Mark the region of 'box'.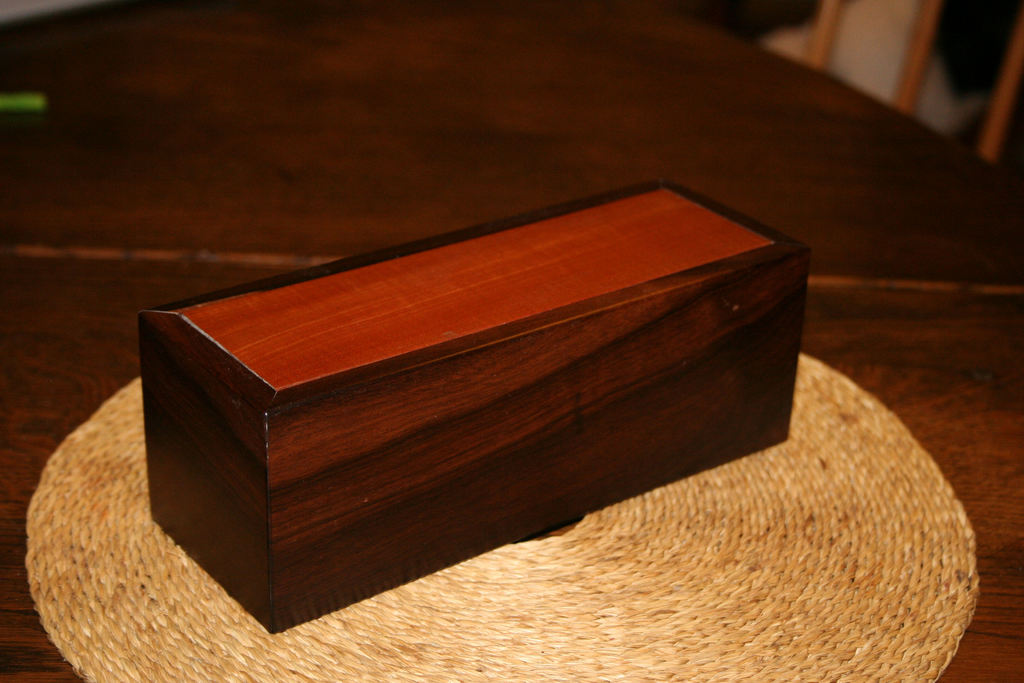
Region: bbox=(120, 172, 810, 580).
